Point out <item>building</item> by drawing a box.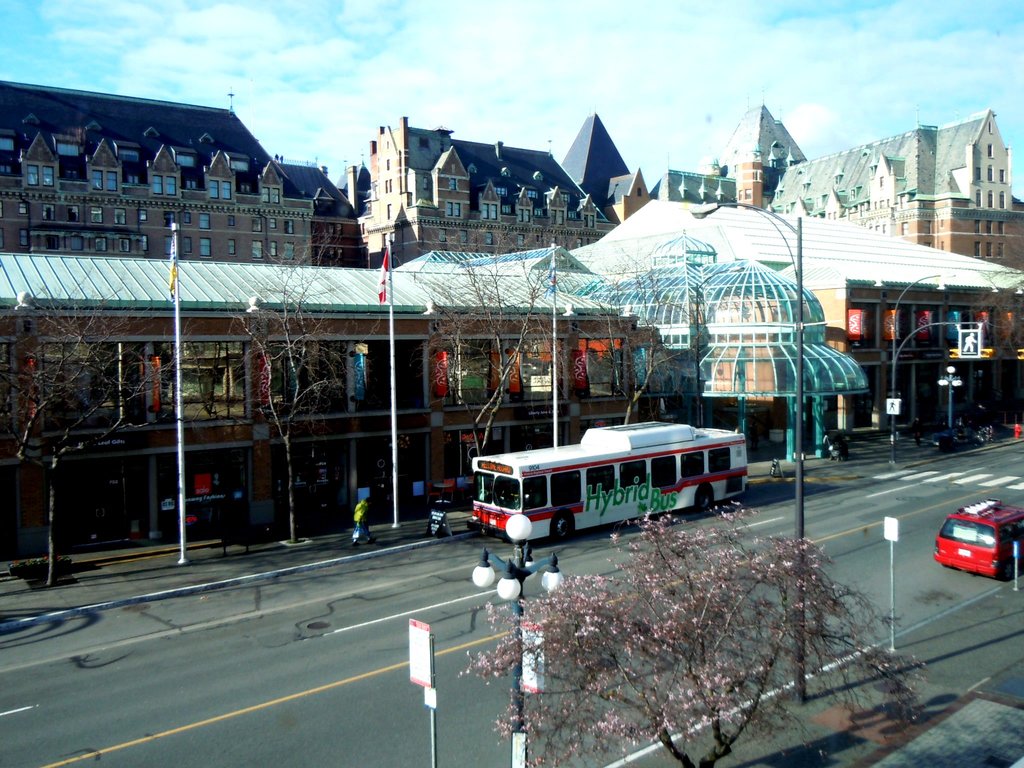
bbox(274, 157, 368, 268).
